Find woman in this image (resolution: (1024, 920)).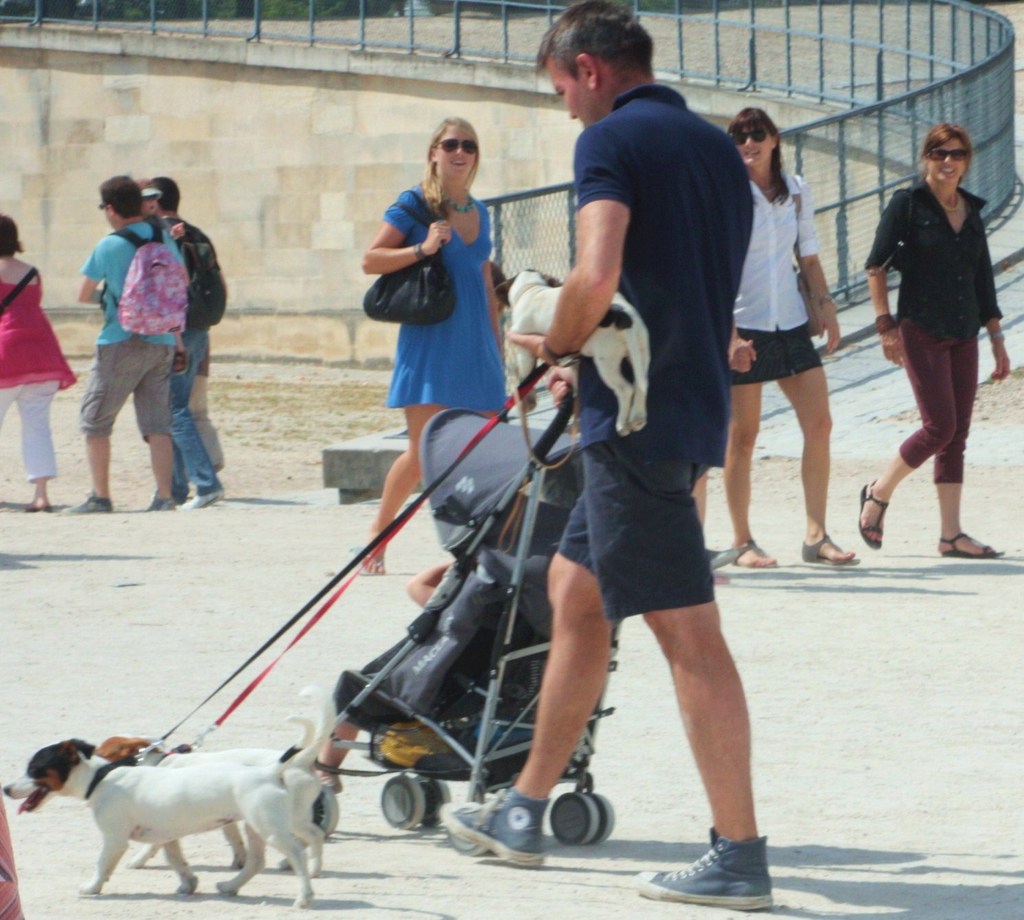
(358, 112, 513, 573).
